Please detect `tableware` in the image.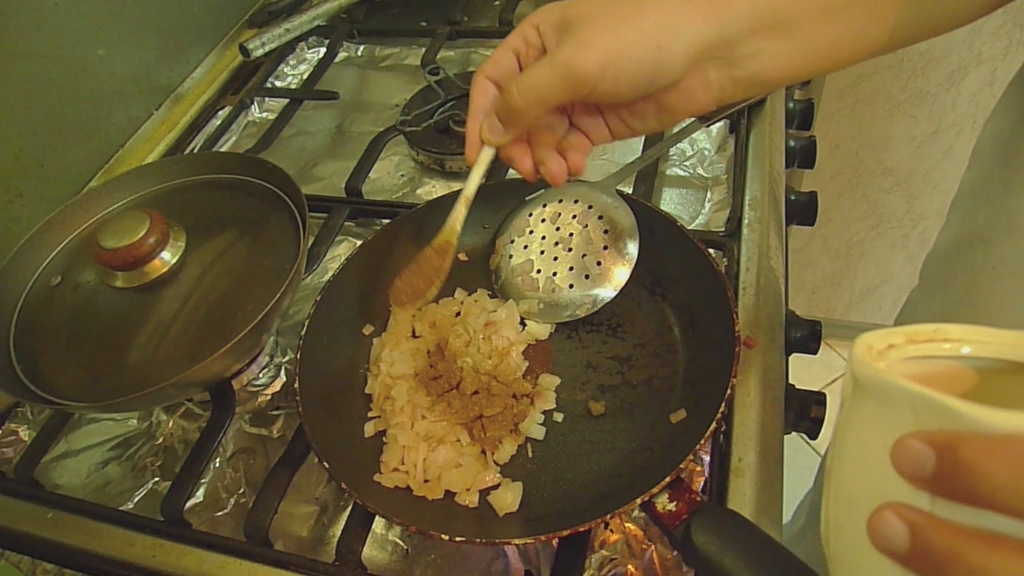
crop(814, 315, 1014, 552).
